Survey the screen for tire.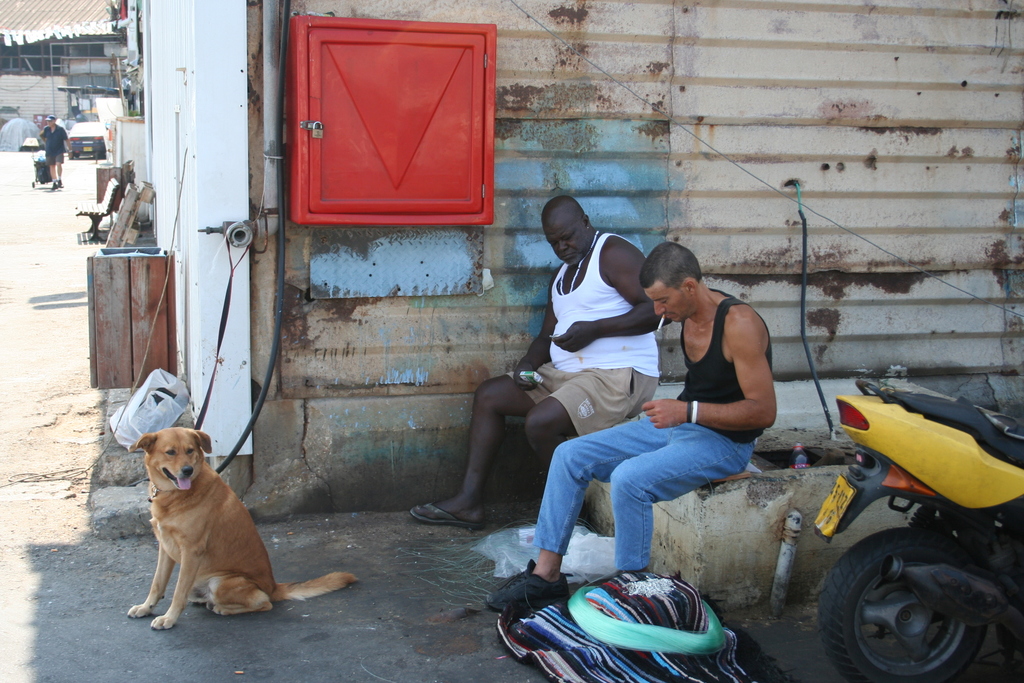
Survey found: locate(97, 152, 111, 161).
